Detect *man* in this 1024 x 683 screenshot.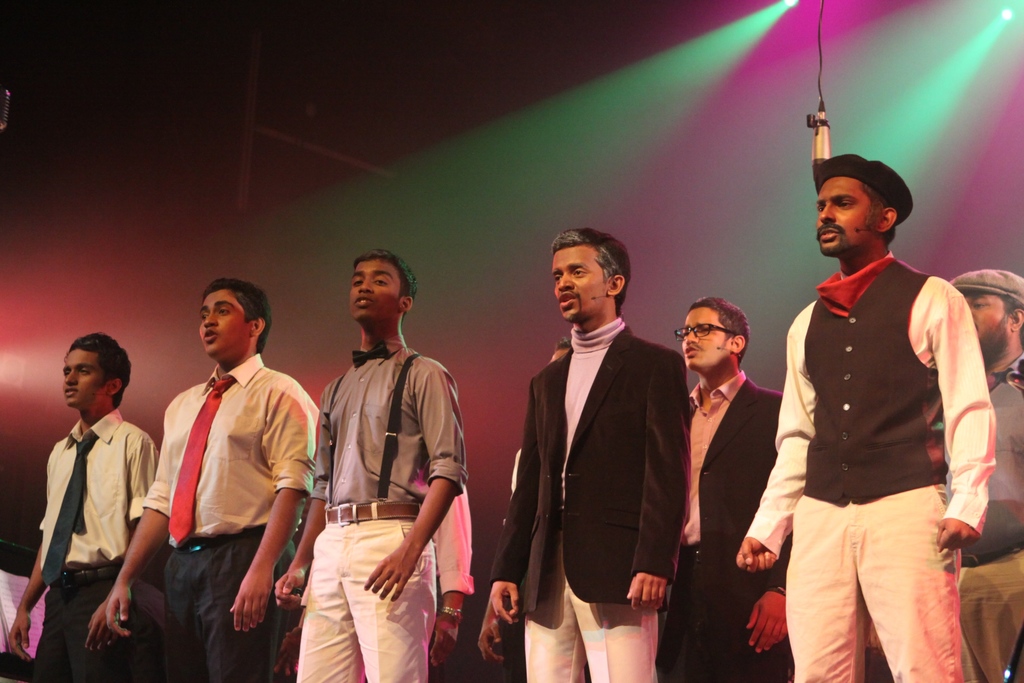
Detection: BBox(269, 247, 467, 682).
